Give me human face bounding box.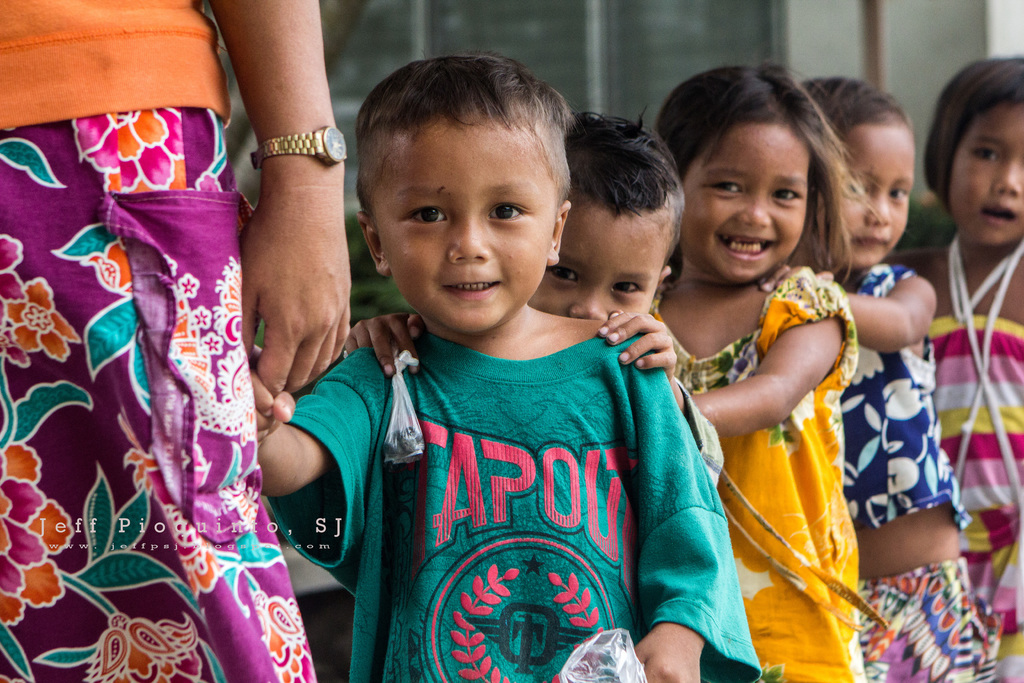
crop(372, 117, 551, 338).
